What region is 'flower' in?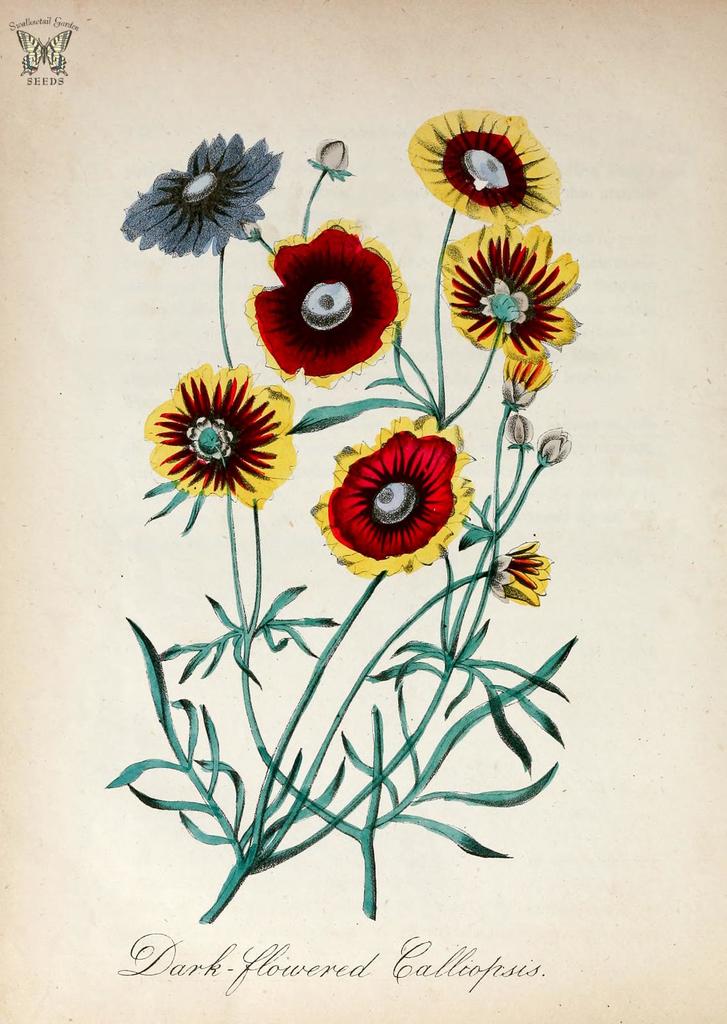
[244, 220, 411, 386].
